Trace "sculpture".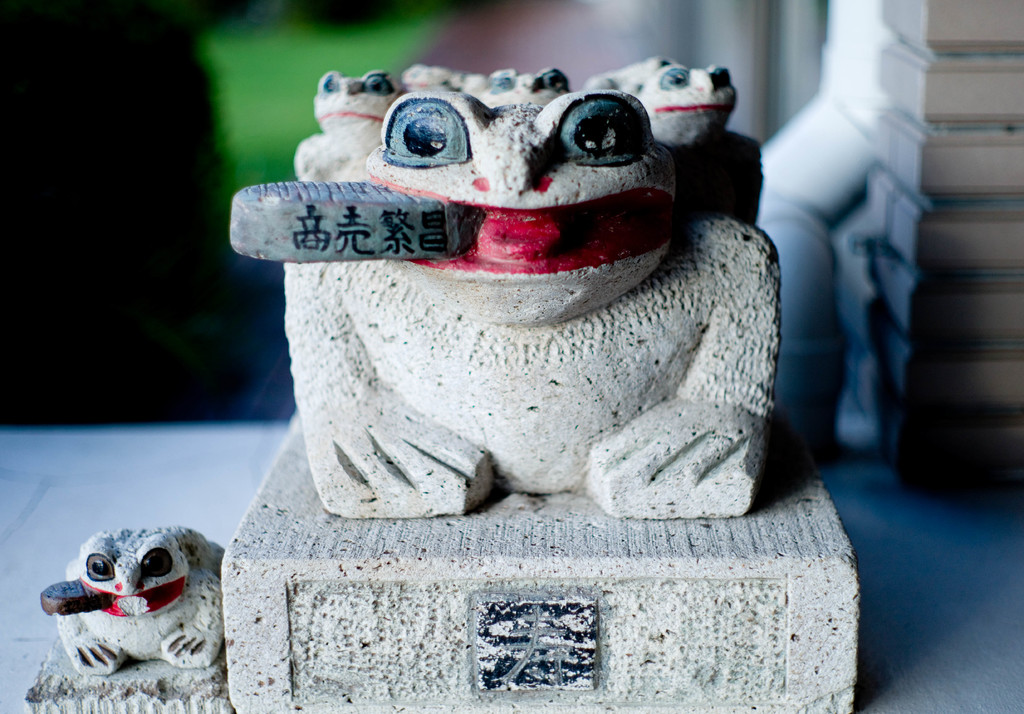
Traced to 225 0 797 562.
